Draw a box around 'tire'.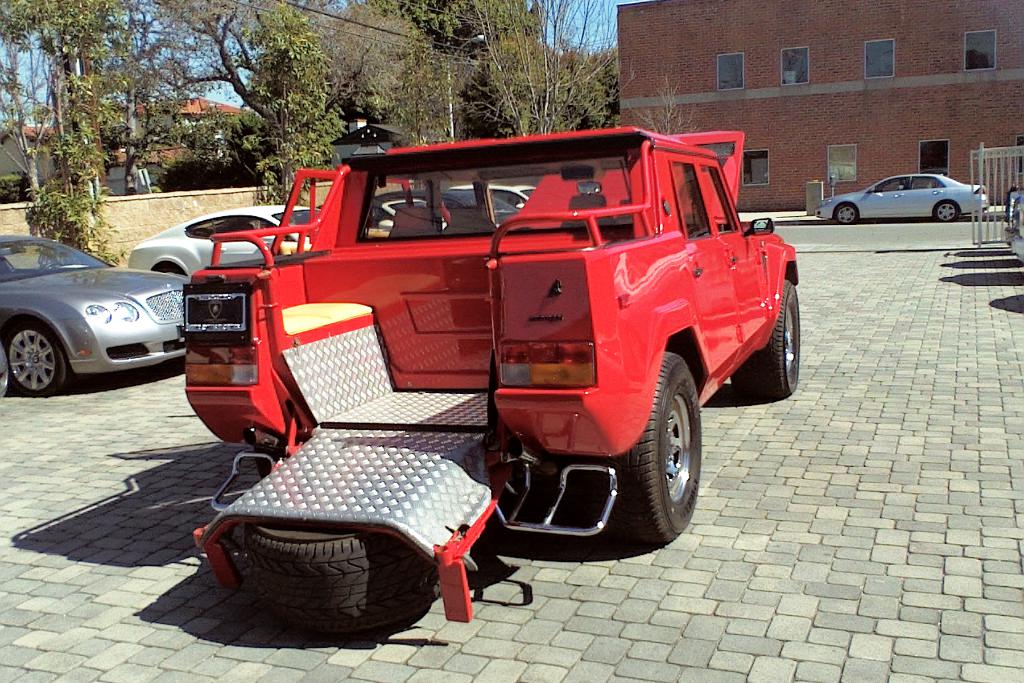
BBox(740, 276, 801, 397).
